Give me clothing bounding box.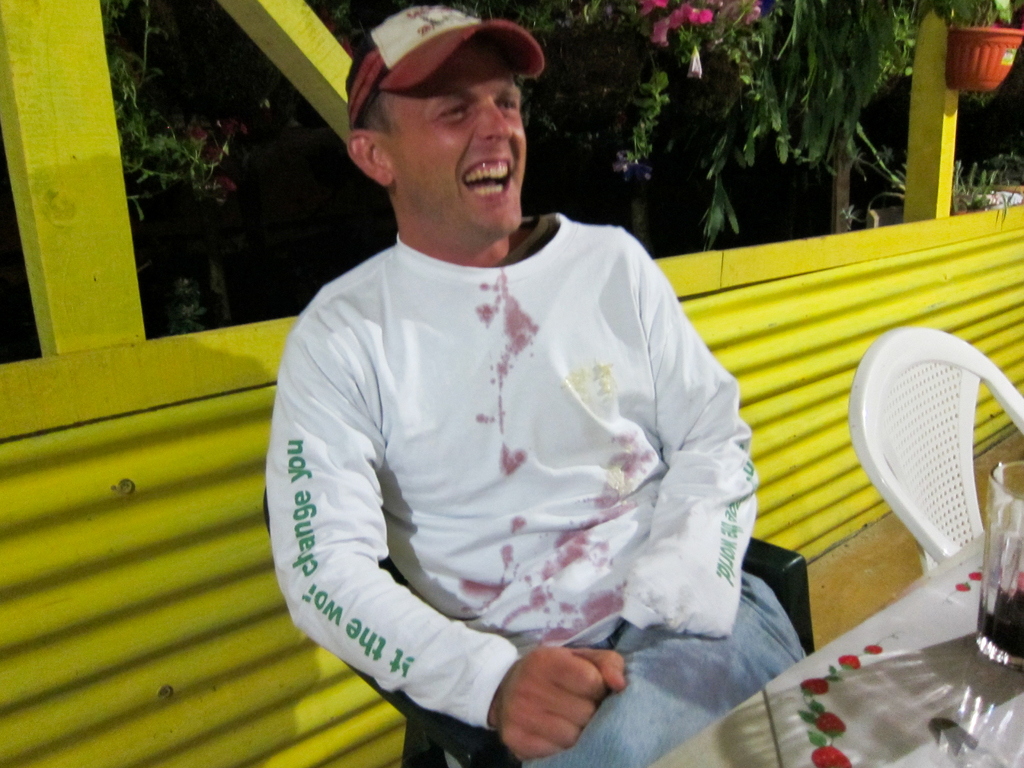
[283,163,772,729].
